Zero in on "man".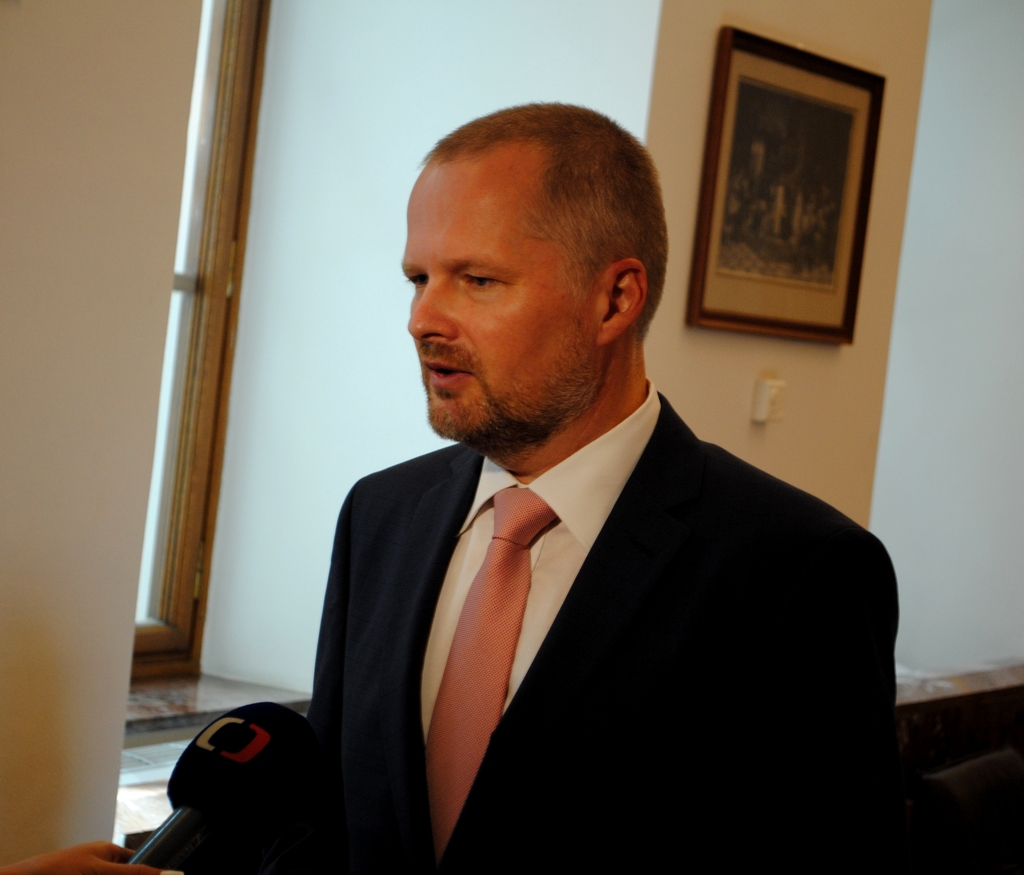
Zeroed in: Rect(243, 112, 897, 866).
